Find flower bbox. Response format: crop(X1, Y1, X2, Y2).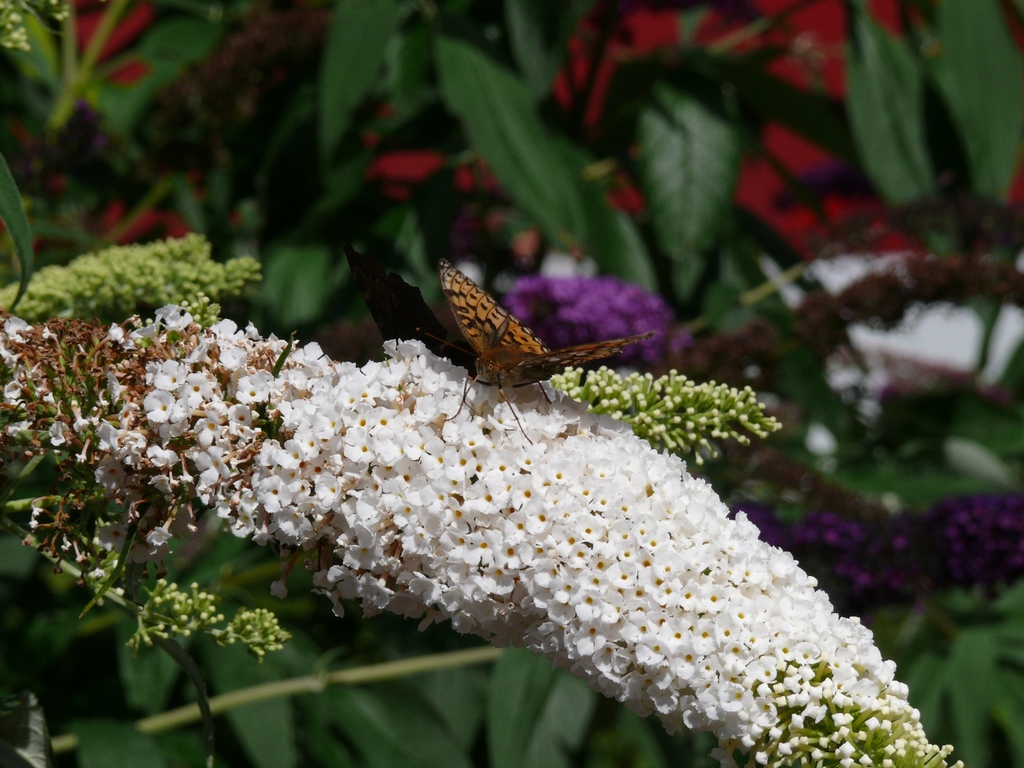
crop(256, 472, 294, 515).
